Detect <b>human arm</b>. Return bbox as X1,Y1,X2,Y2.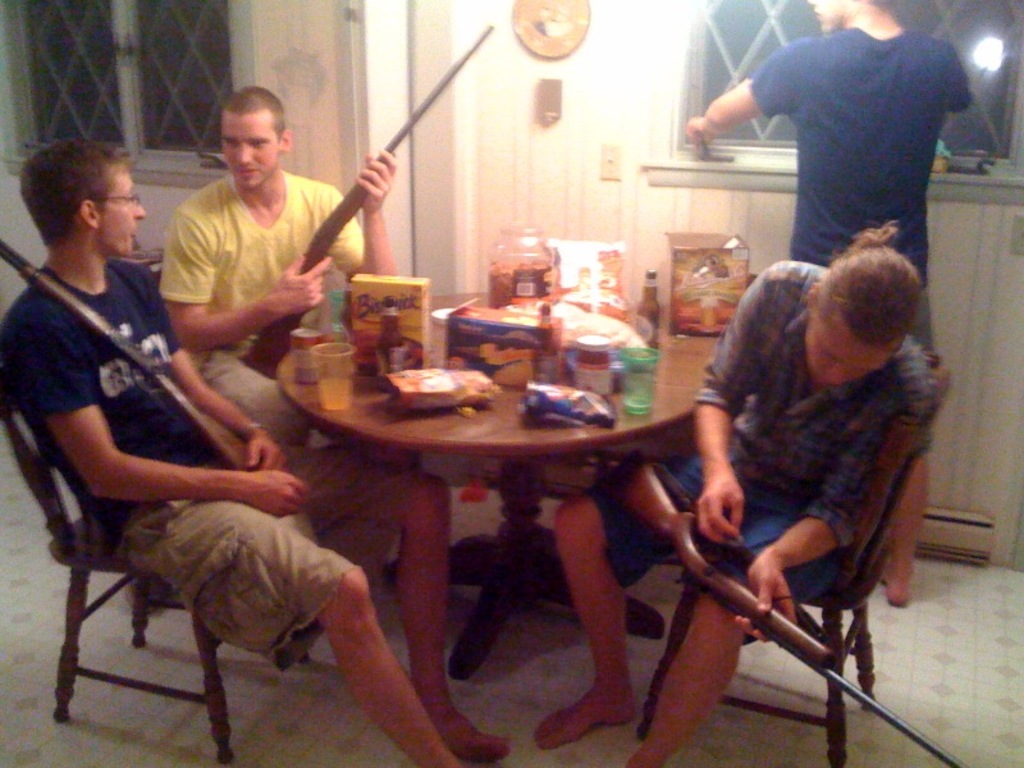
168,209,334,356.
